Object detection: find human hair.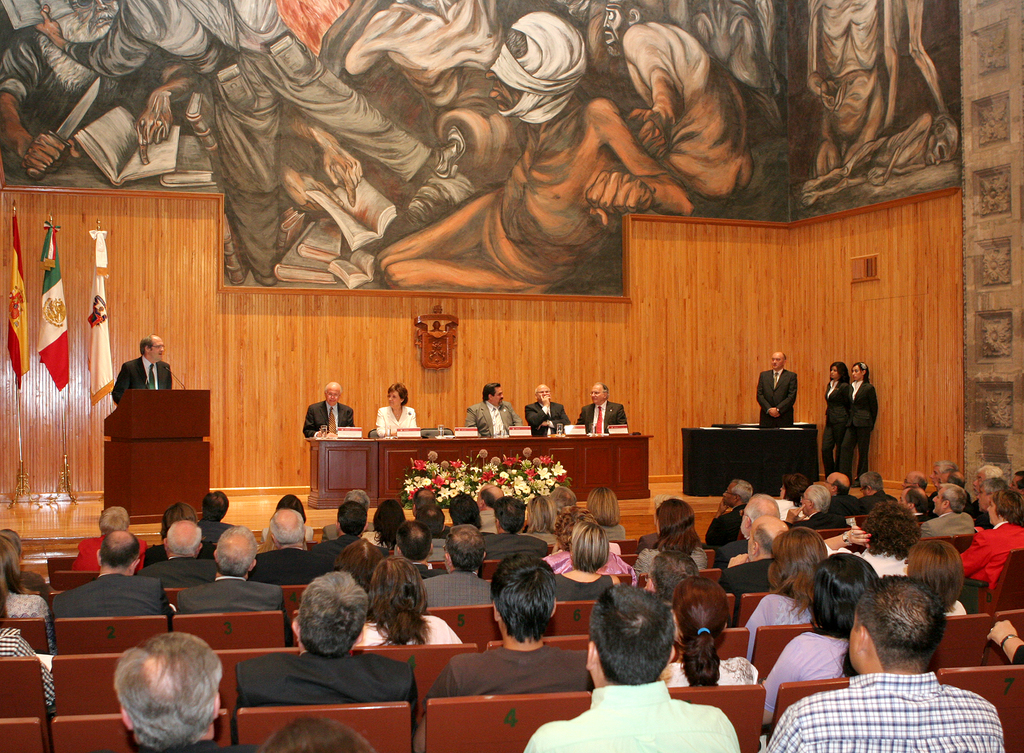
<box>780,473,808,504</box>.
